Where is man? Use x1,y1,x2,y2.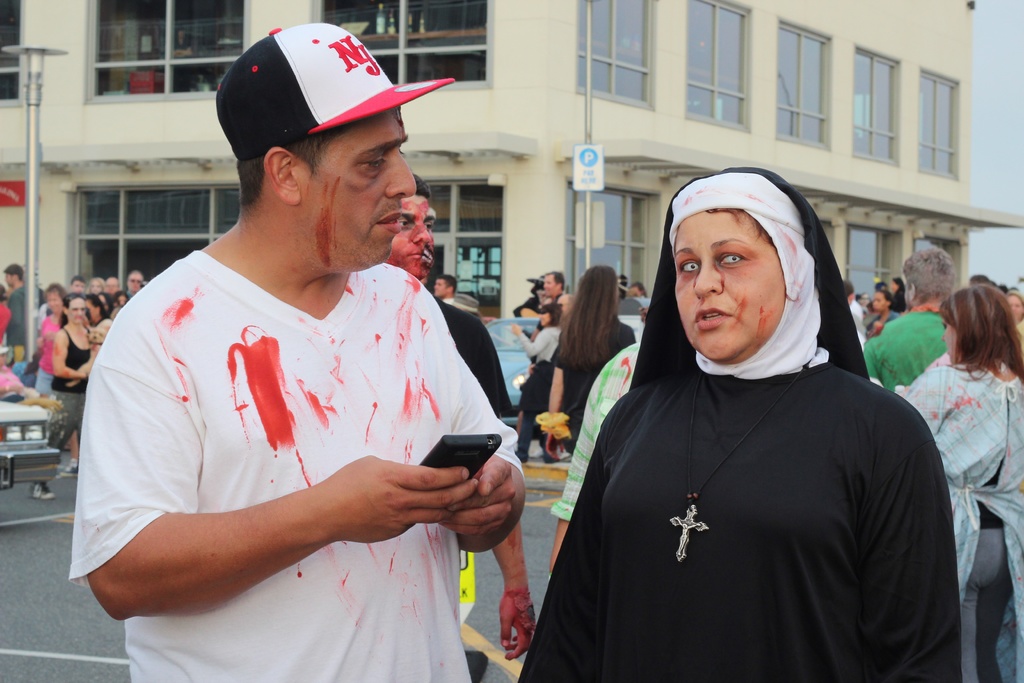
865,248,957,393.
